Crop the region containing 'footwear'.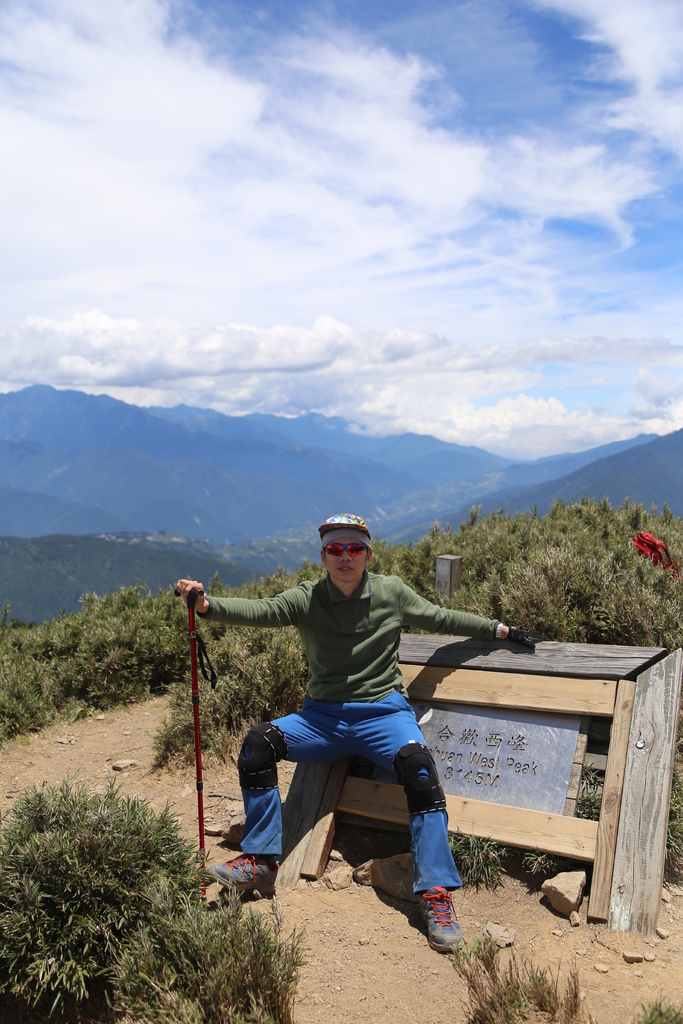
Crop region: box=[210, 851, 279, 897].
